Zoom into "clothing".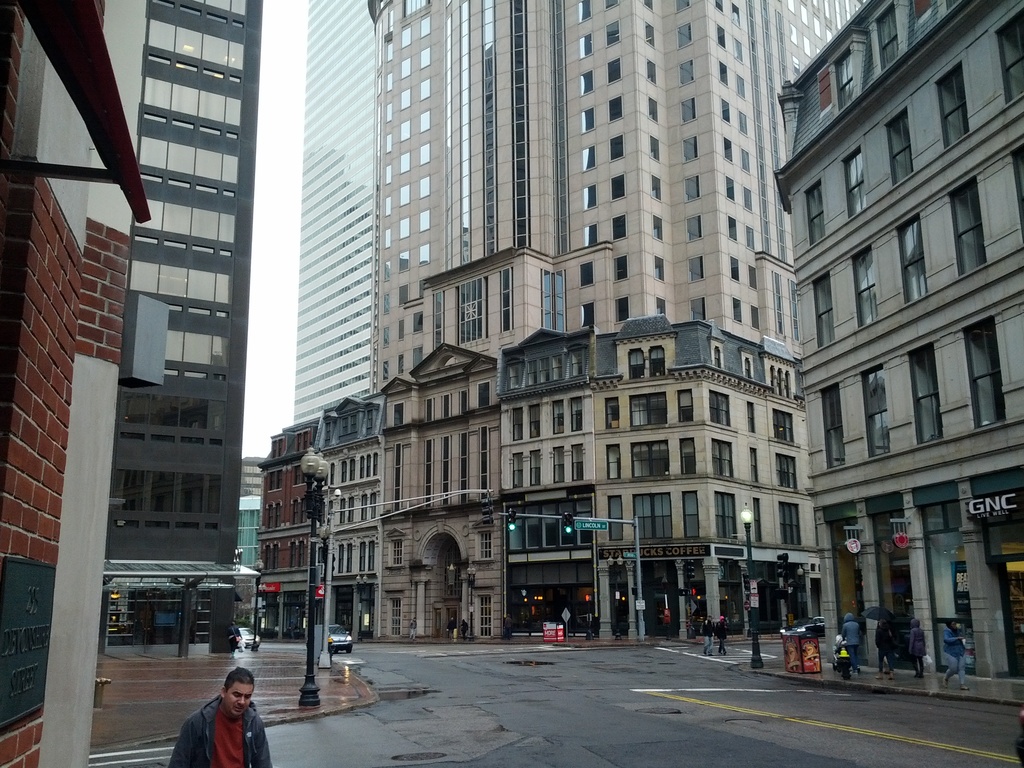
Zoom target: 913/628/936/669.
